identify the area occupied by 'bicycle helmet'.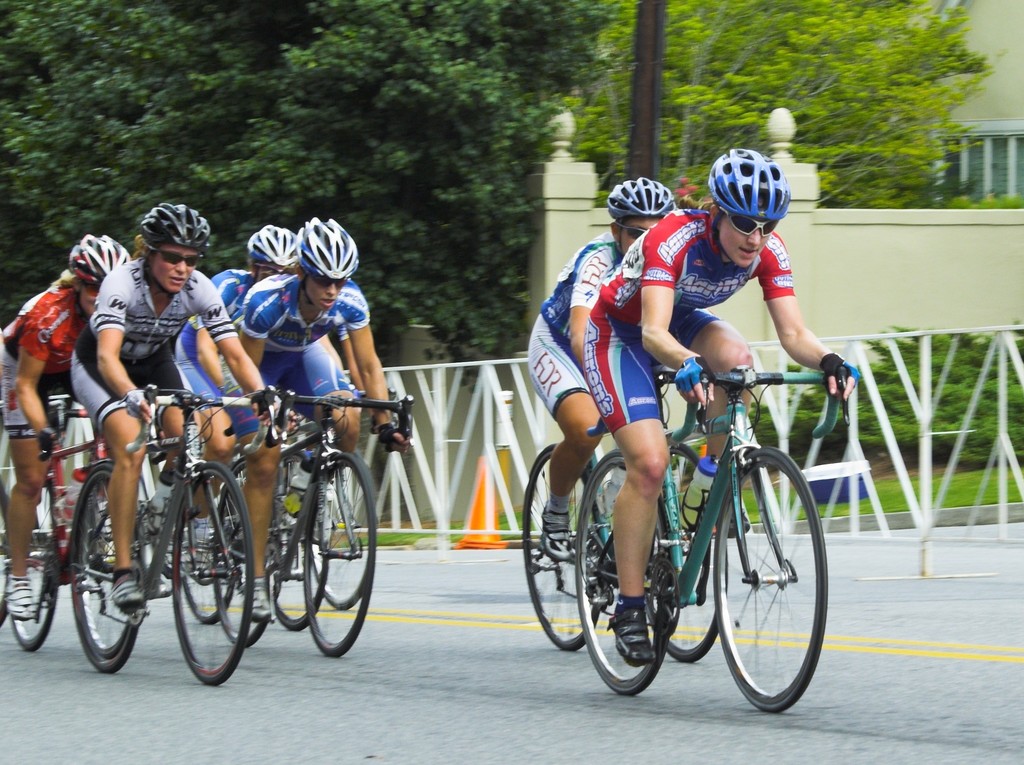
Area: 609,181,669,223.
